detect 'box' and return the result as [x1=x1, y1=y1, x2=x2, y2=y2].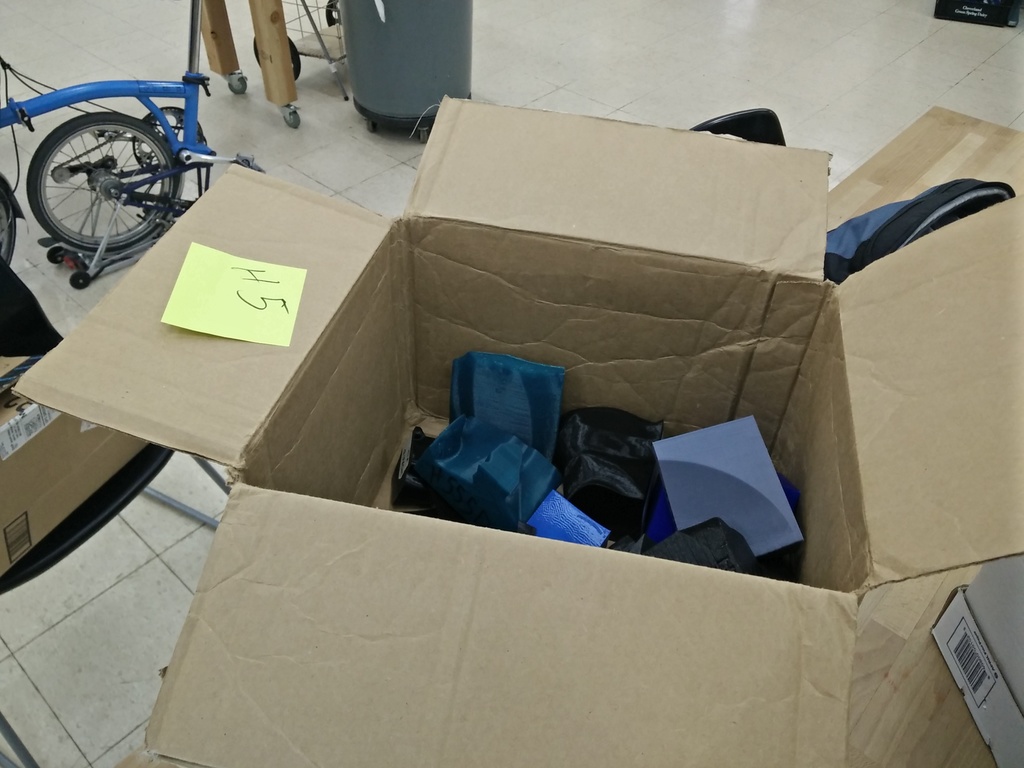
[x1=0, y1=358, x2=152, y2=577].
